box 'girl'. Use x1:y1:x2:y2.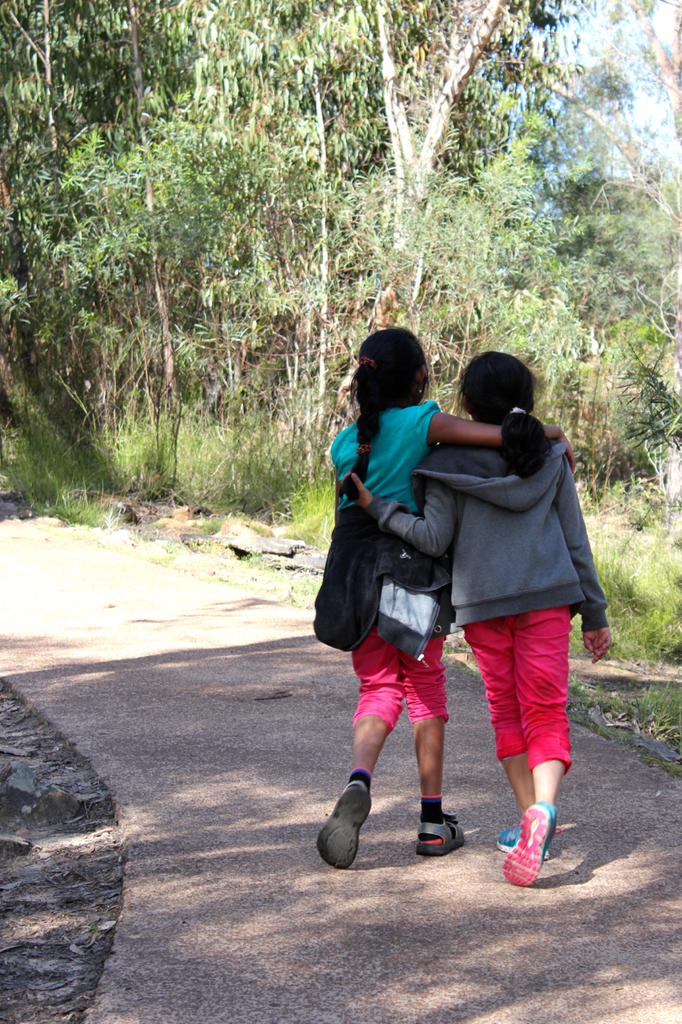
314:327:578:871.
